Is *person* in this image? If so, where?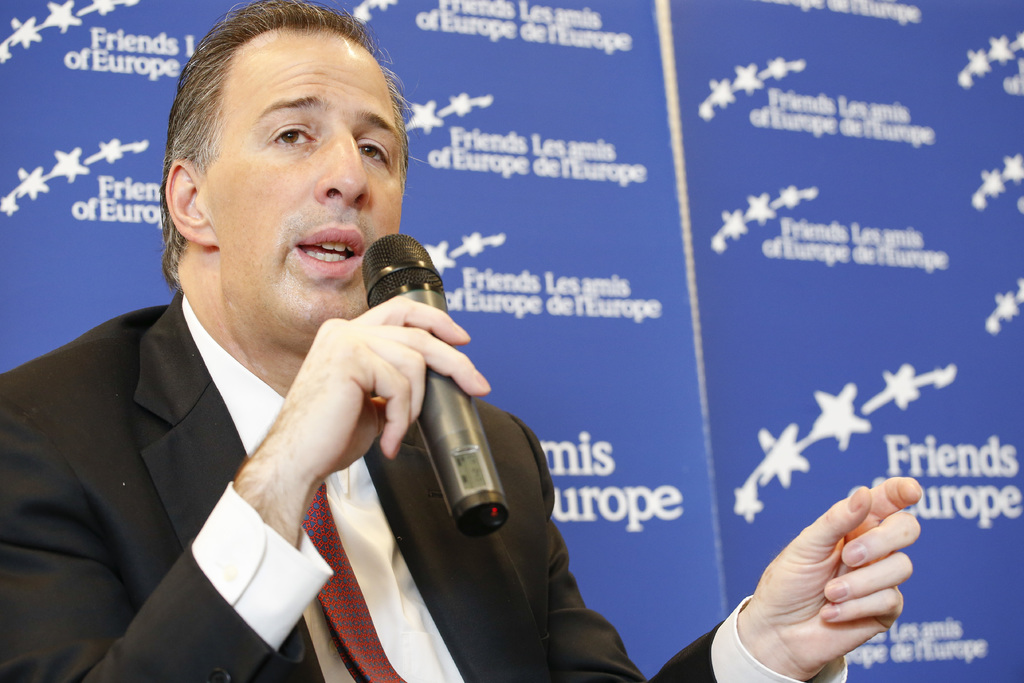
Yes, at <bbox>0, 0, 923, 682</bbox>.
